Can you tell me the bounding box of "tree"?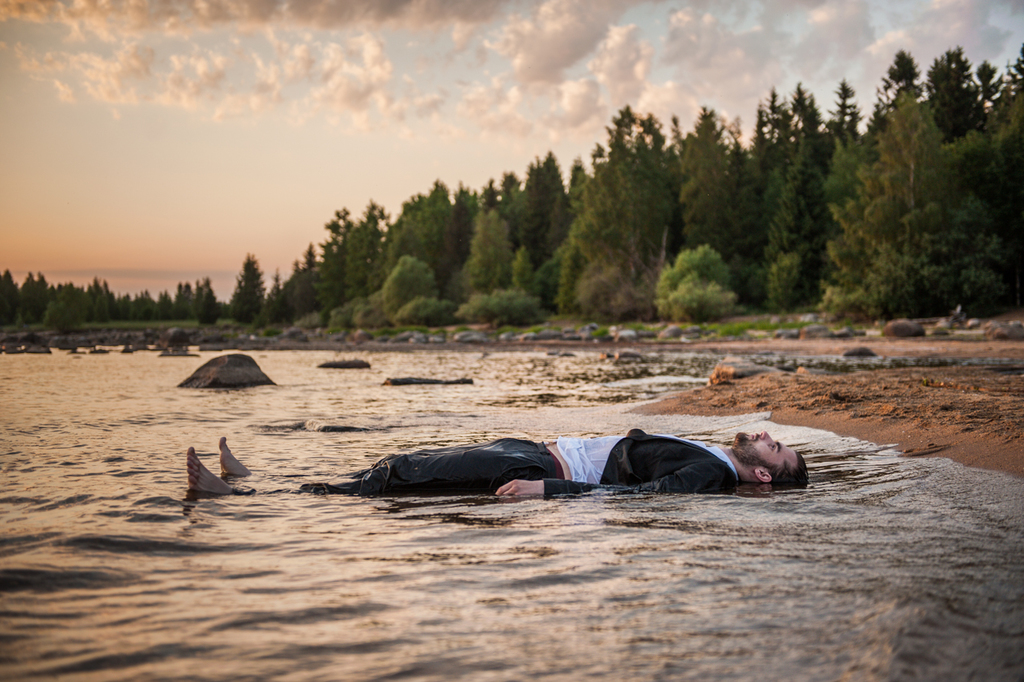
x1=442 y1=187 x2=489 y2=275.
